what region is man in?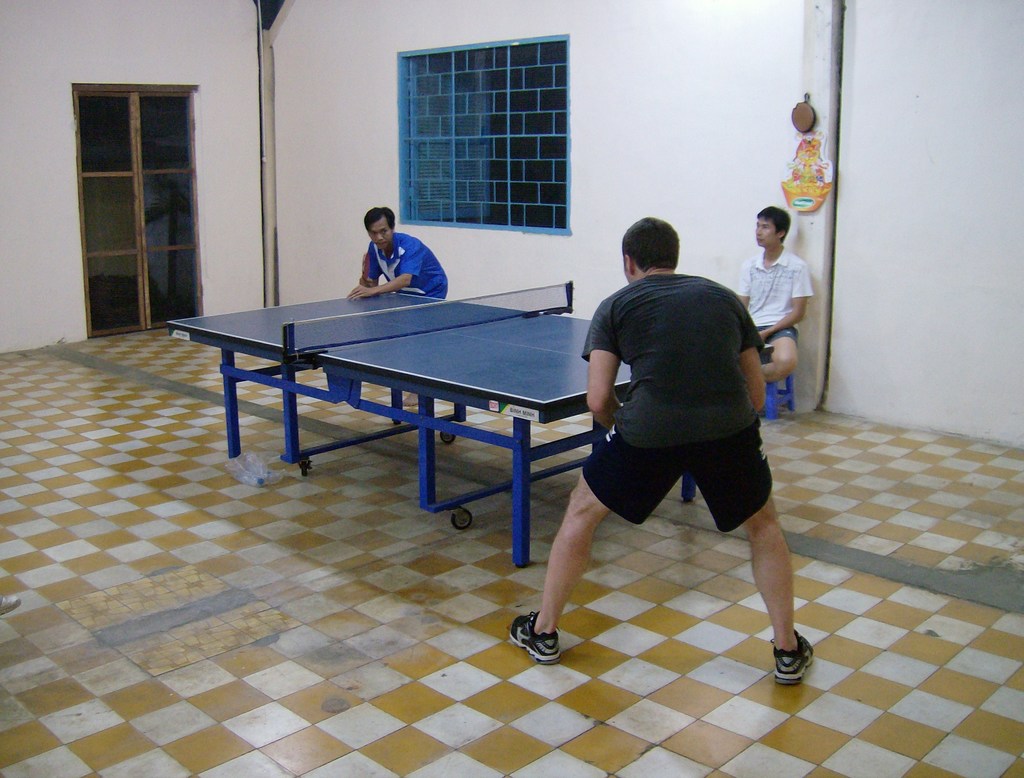
x1=348, y1=201, x2=450, y2=296.
